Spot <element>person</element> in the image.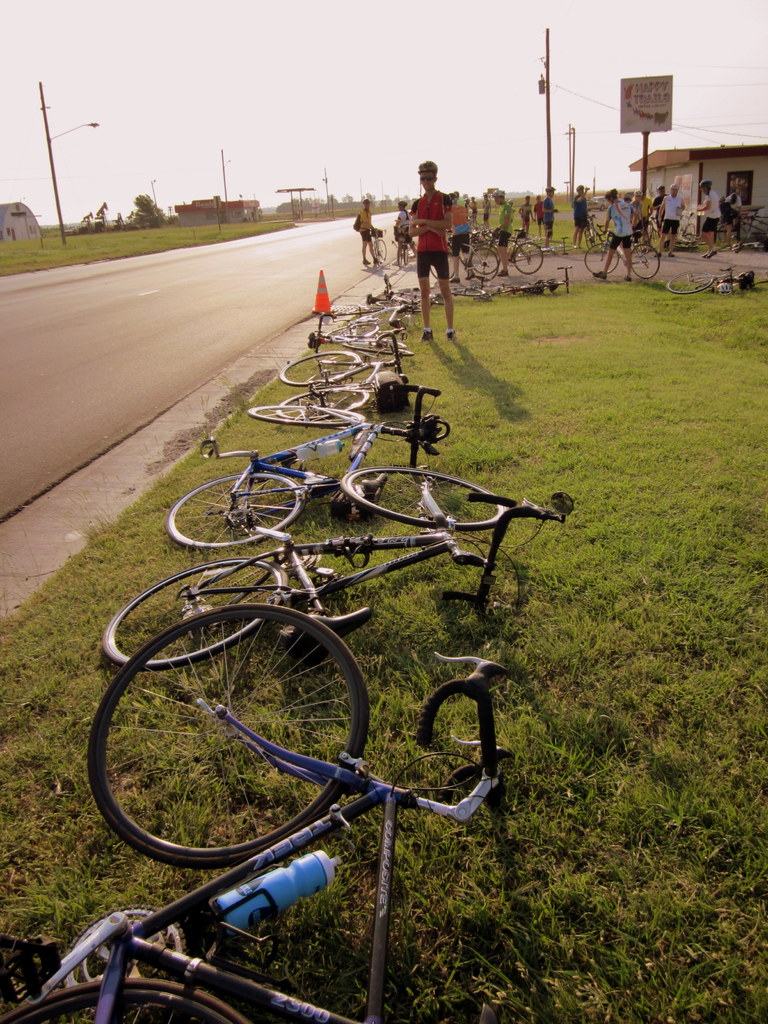
<element>person</element> found at bbox(694, 177, 723, 259).
